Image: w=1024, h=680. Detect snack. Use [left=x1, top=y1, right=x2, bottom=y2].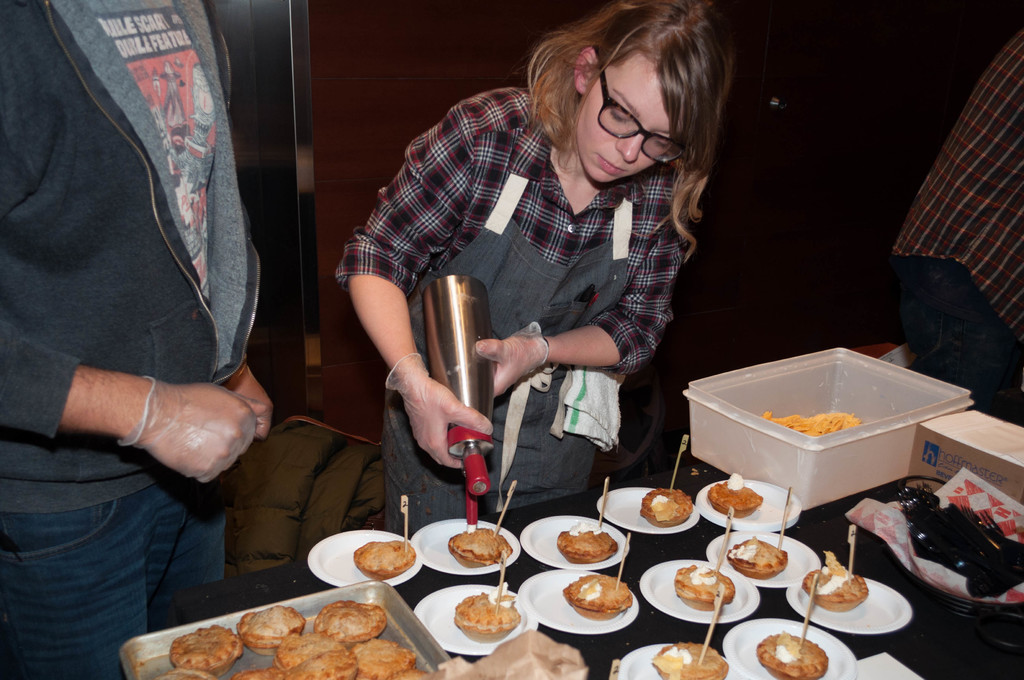
[left=657, top=636, right=729, bottom=679].
